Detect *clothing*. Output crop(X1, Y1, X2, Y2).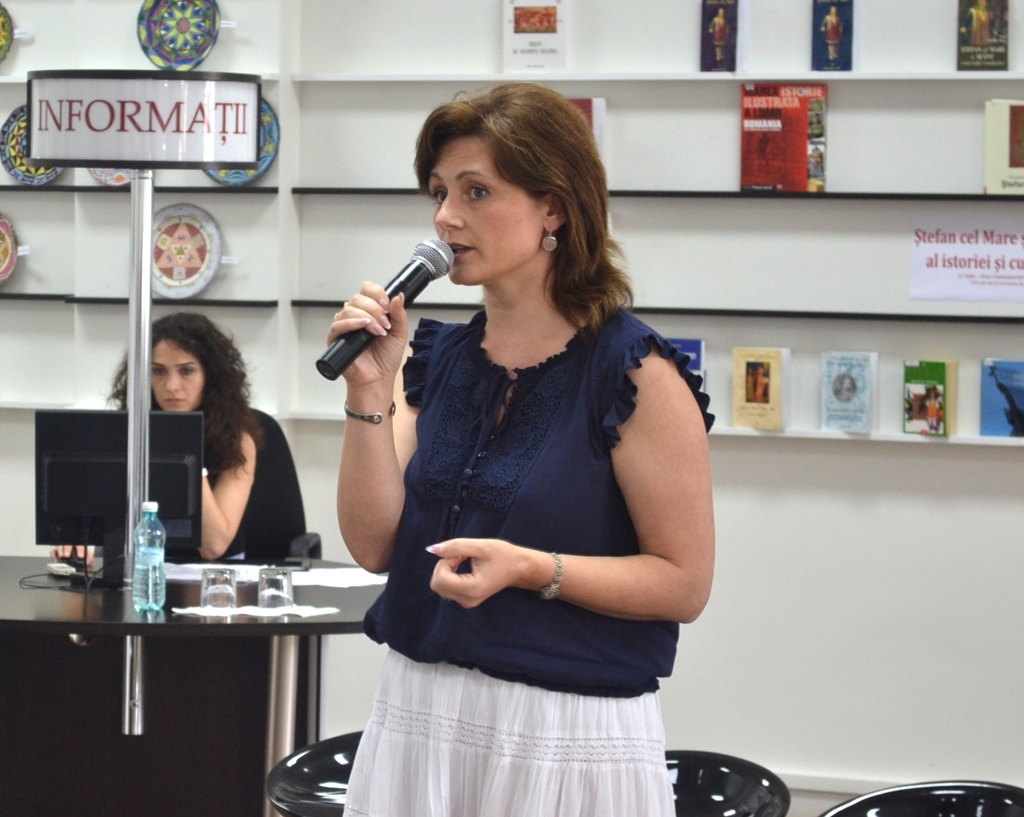
crop(304, 384, 704, 787).
